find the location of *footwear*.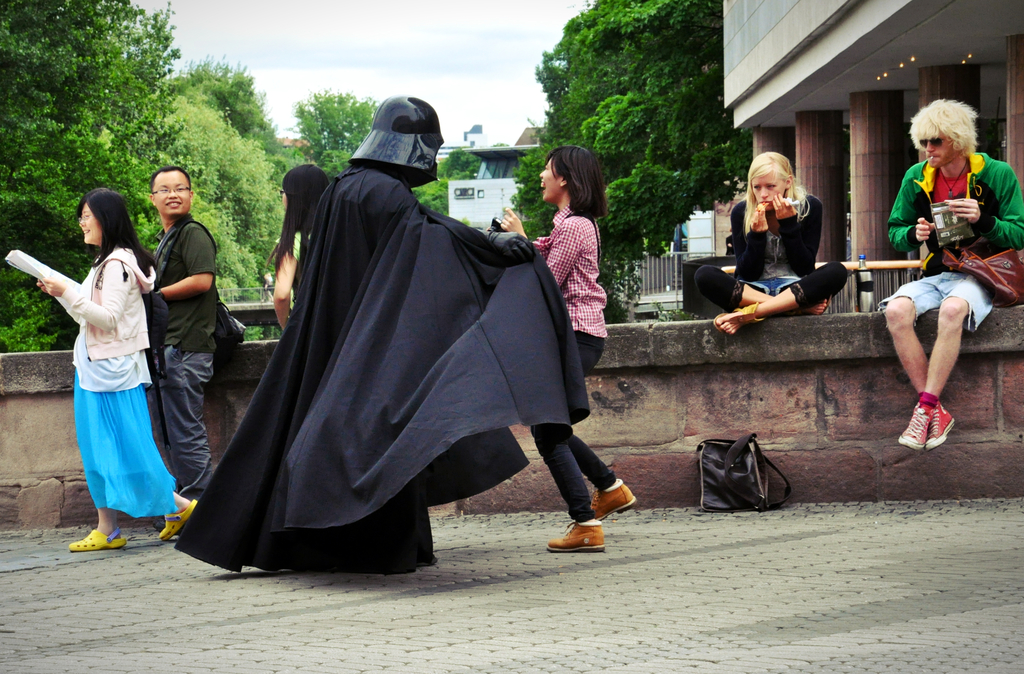
Location: x1=549, y1=524, x2=600, y2=552.
